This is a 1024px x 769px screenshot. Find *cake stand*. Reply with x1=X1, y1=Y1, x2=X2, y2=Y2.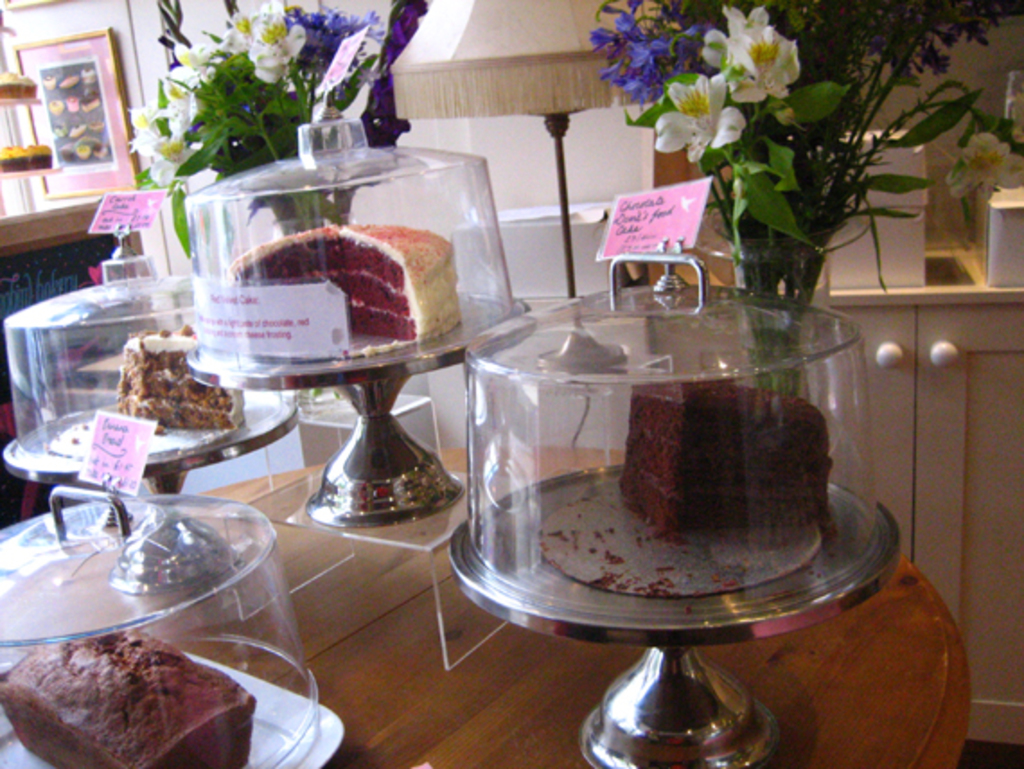
x1=0, y1=383, x2=302, y2=491.
